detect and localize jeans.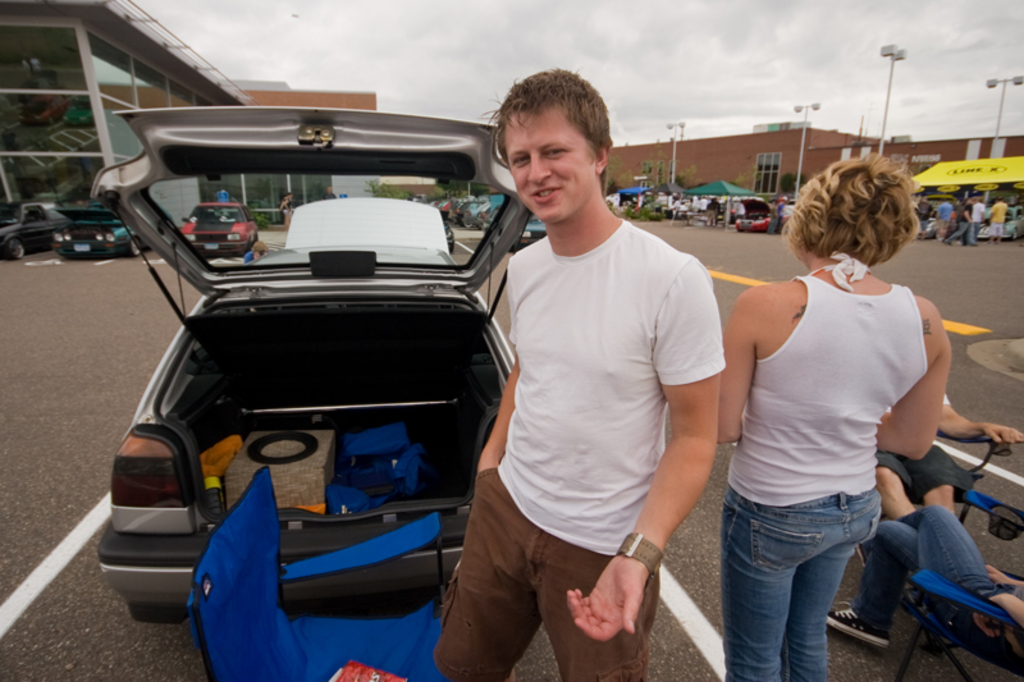
Localized at [726, 484, 899, 678].
